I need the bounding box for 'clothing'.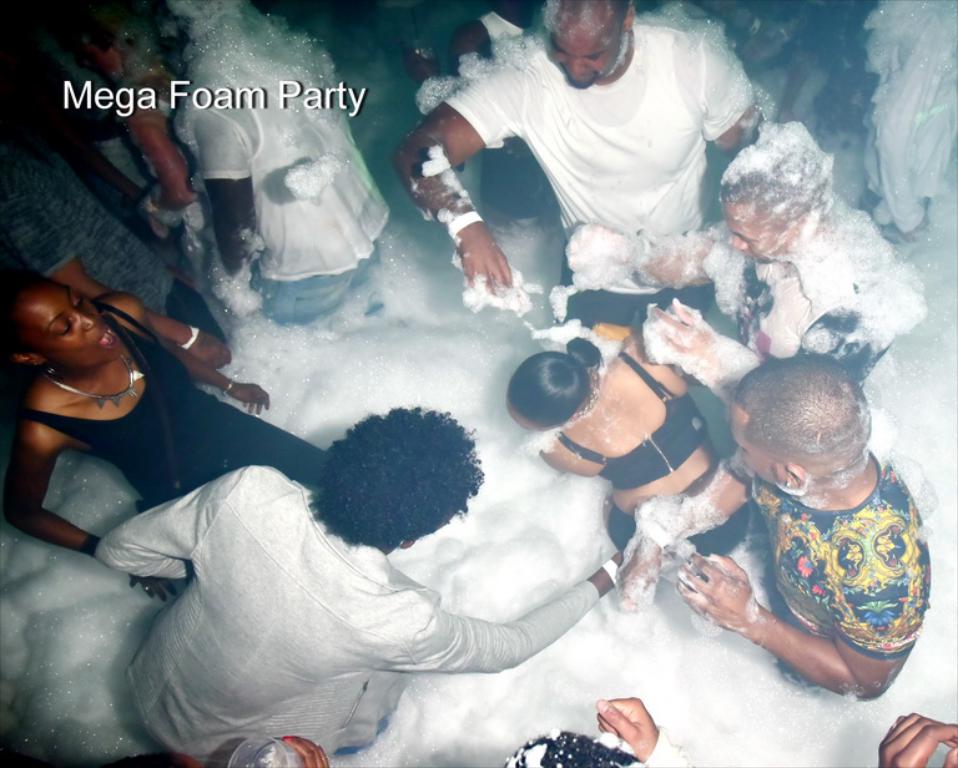
Here it is: bbox(402, 9, 772, 276).
